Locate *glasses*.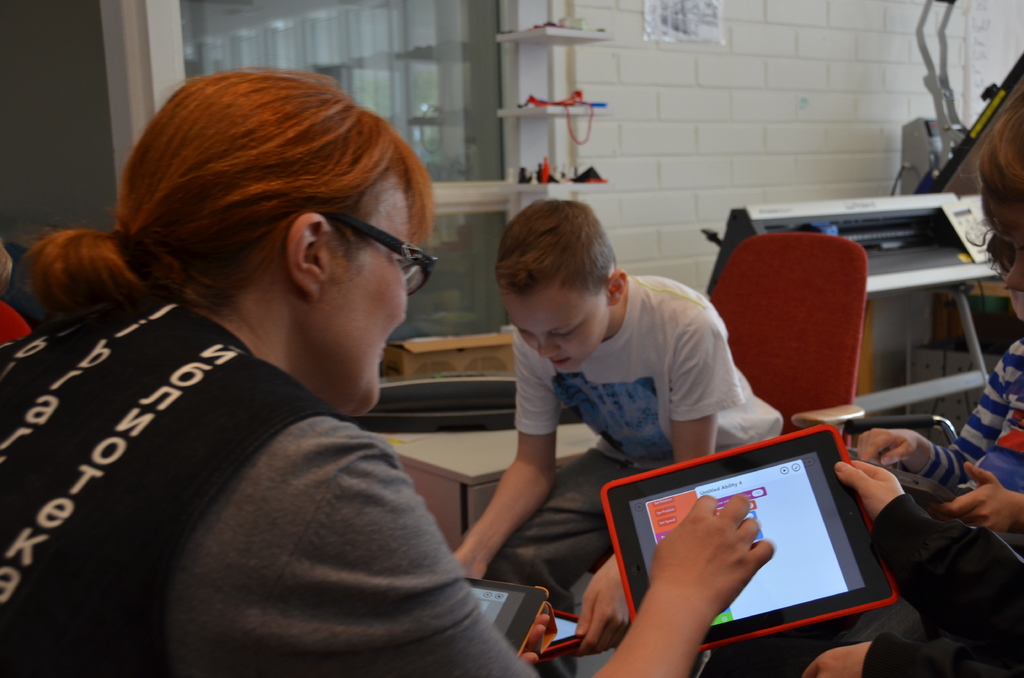
Bounding box: bbox=[297, 221, 429, 283].
